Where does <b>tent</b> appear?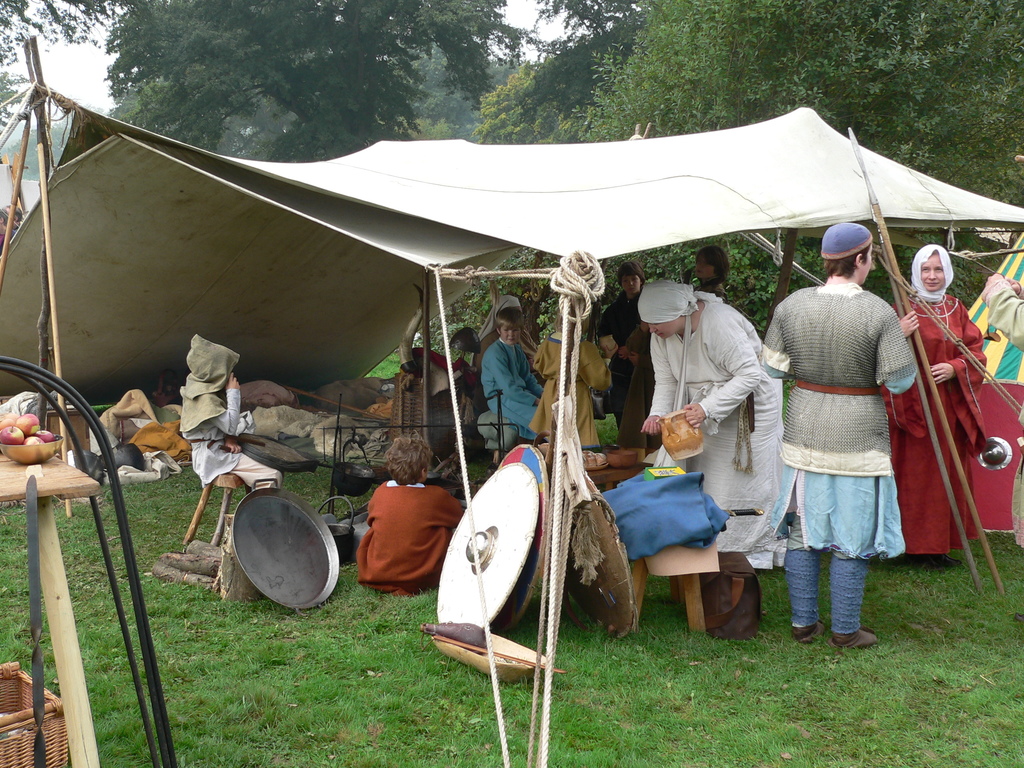
Appears at l=0, t=38, r=1023, b=767.
